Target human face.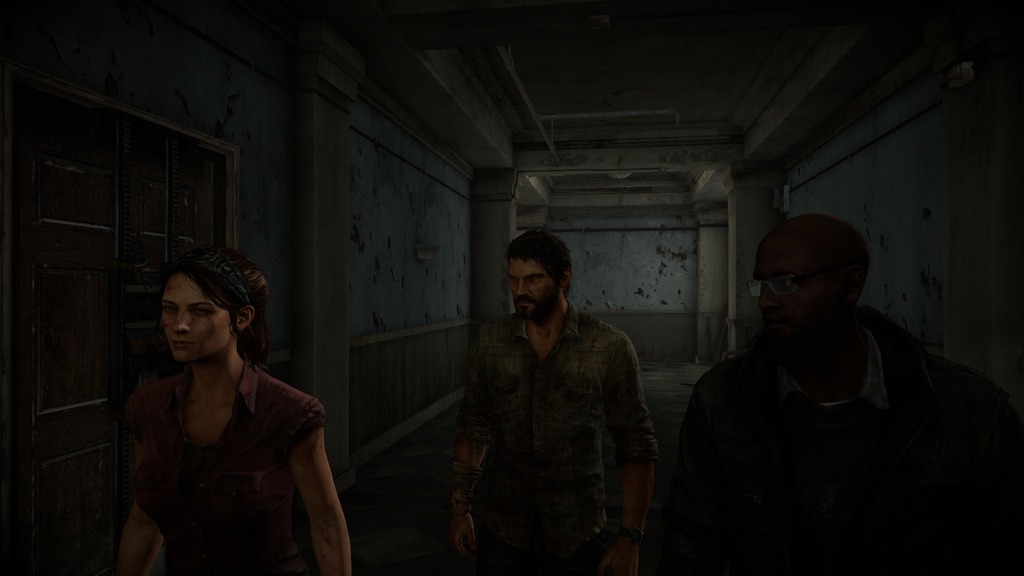
Target region: [745,246,813,335].
